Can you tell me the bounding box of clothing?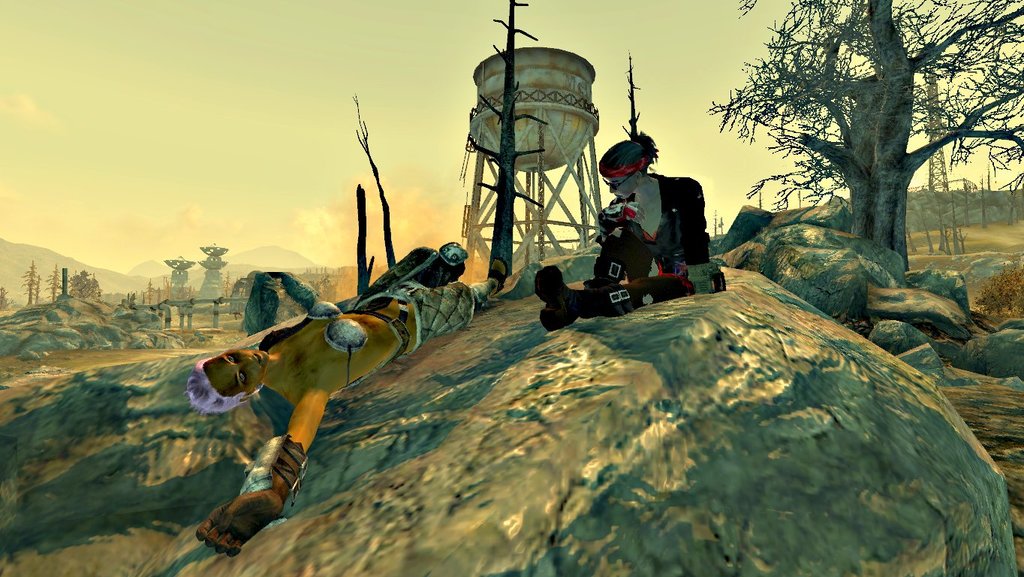
533, 174, 721, 334.
